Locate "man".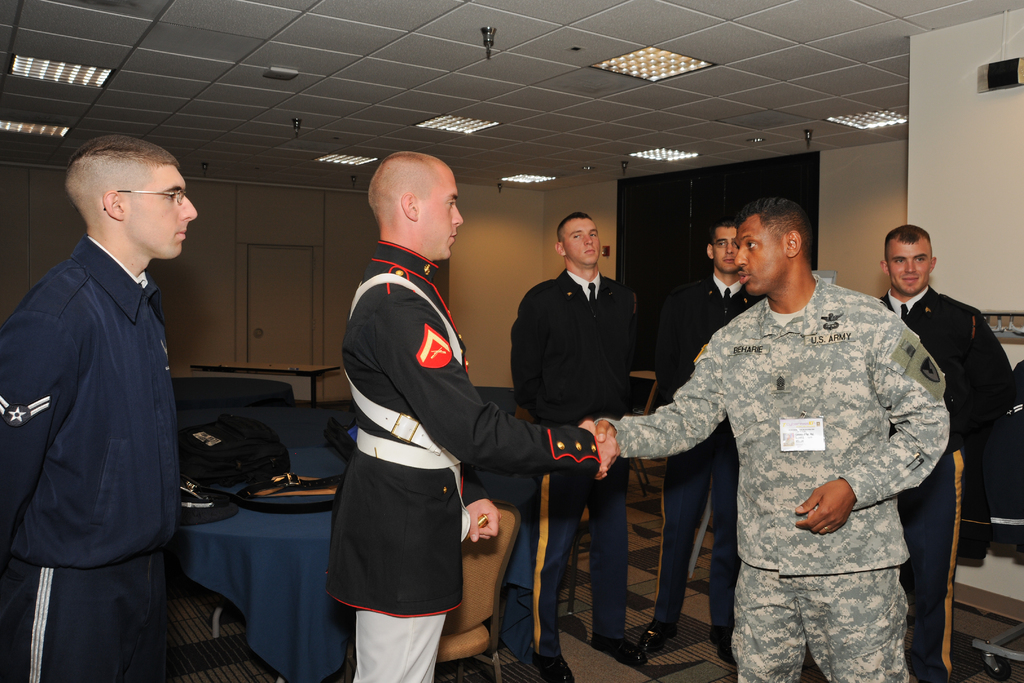
Bounding box: region(631, 211, 765, 668).
